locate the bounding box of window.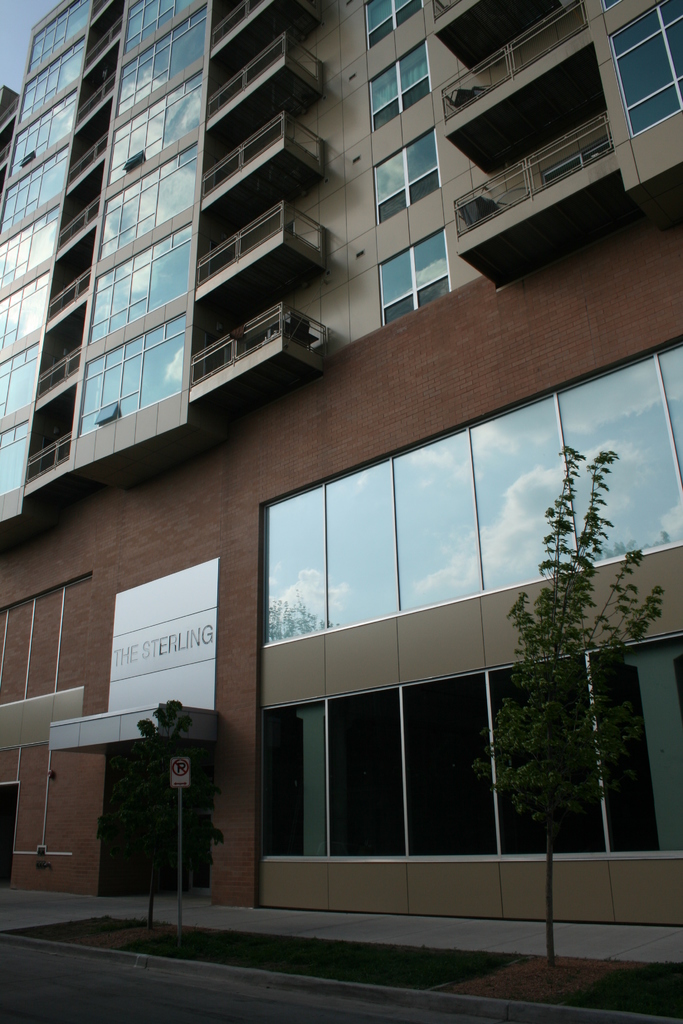
Bounding box: Rect(377, 228, 448, 323).
